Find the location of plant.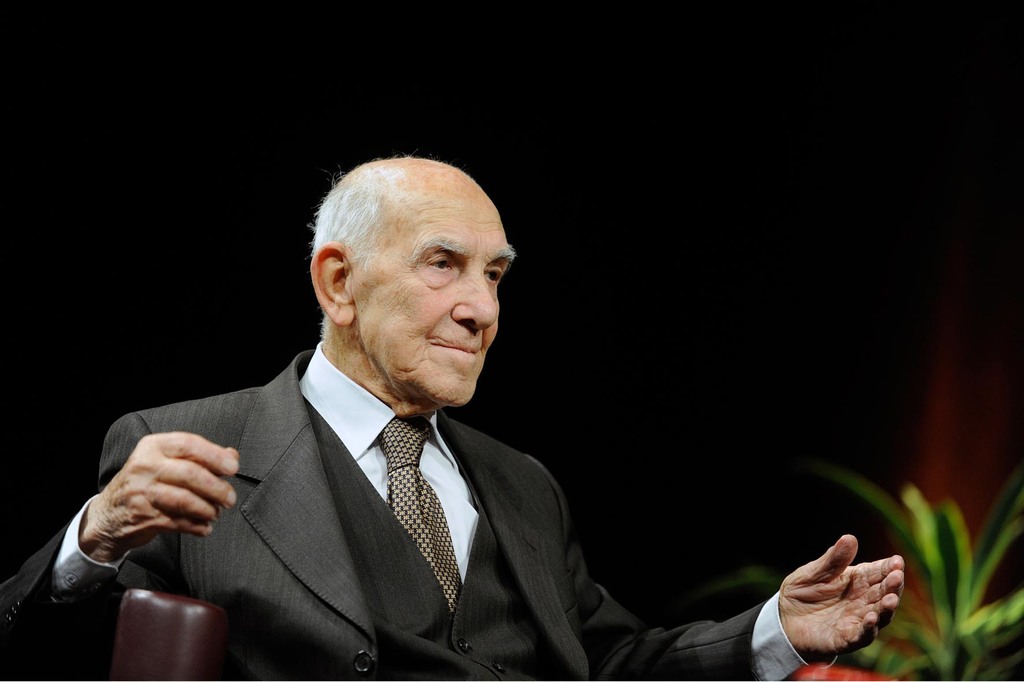
Location: locate(652, 463, 1023, 681).
